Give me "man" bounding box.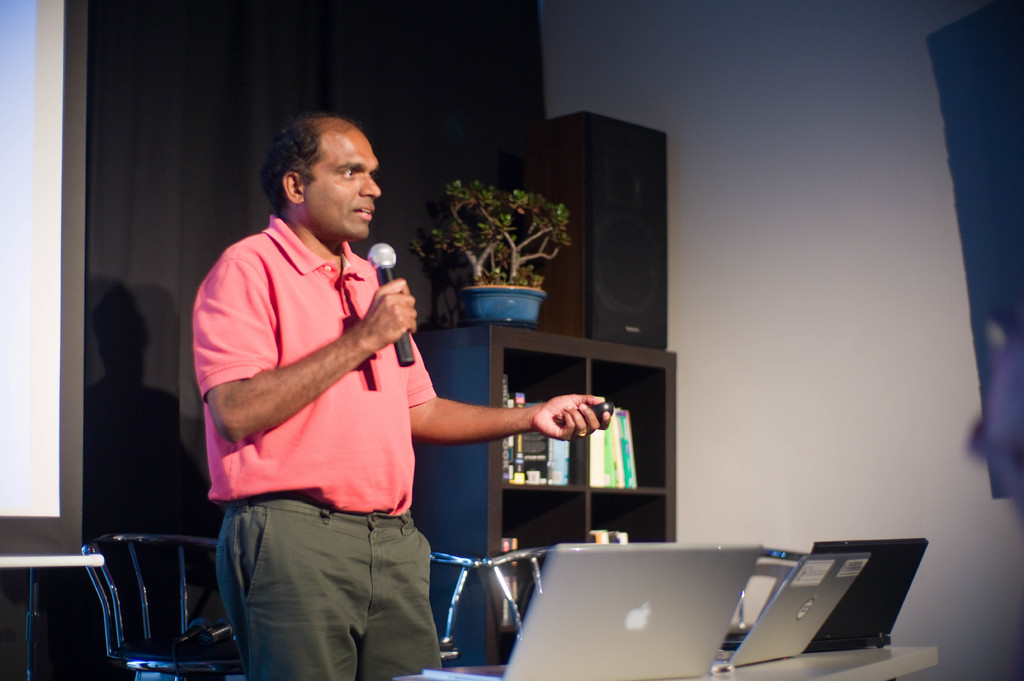
rect(197, 127, 536, 678).
